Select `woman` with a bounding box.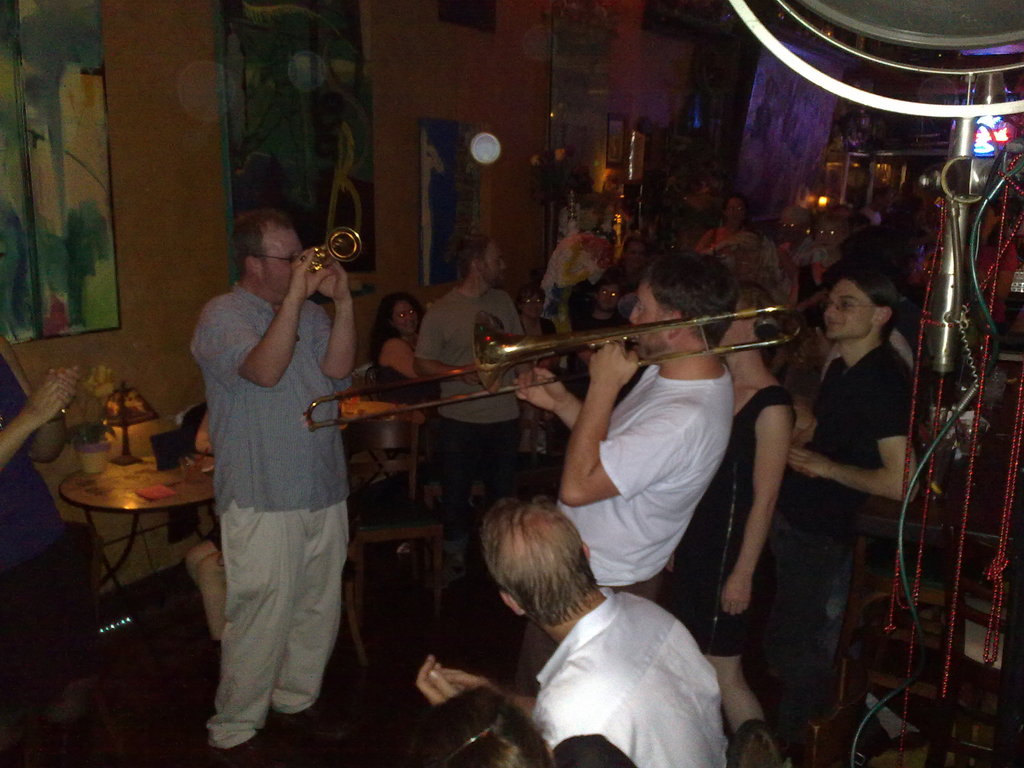
(x1=616, y1=239, x2=652, y2=301).
